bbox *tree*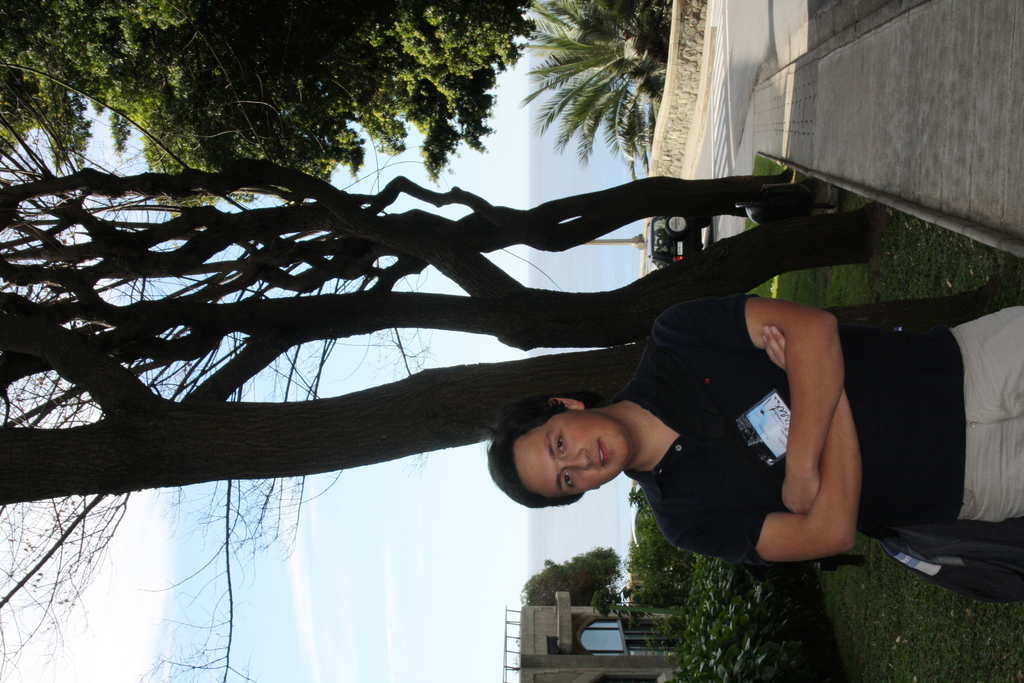
pyautogui.locateOnScreen(518, 0, 682, 185)
